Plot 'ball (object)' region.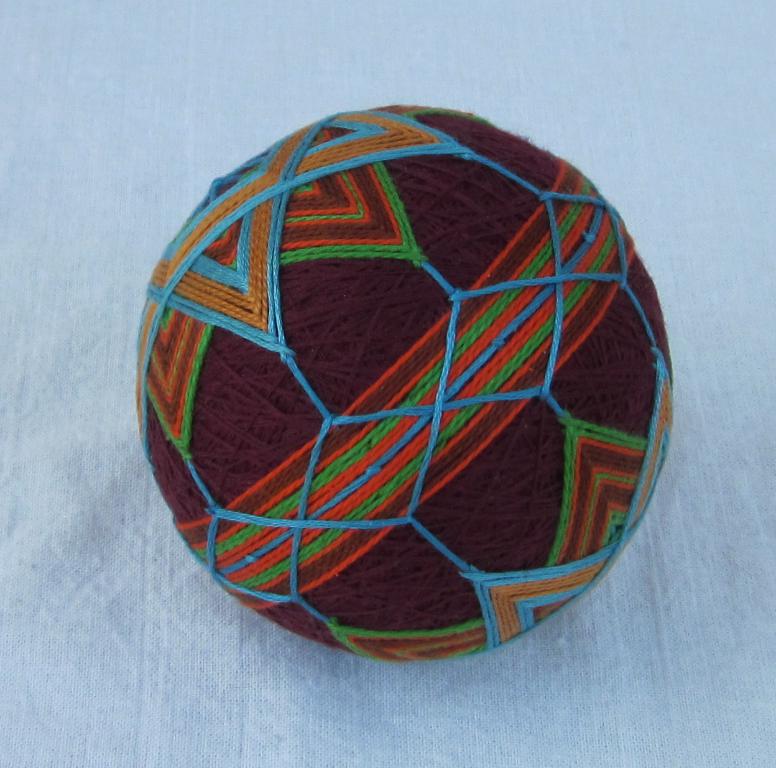
Plotted at bbox=[133, 101, 676, 660].
